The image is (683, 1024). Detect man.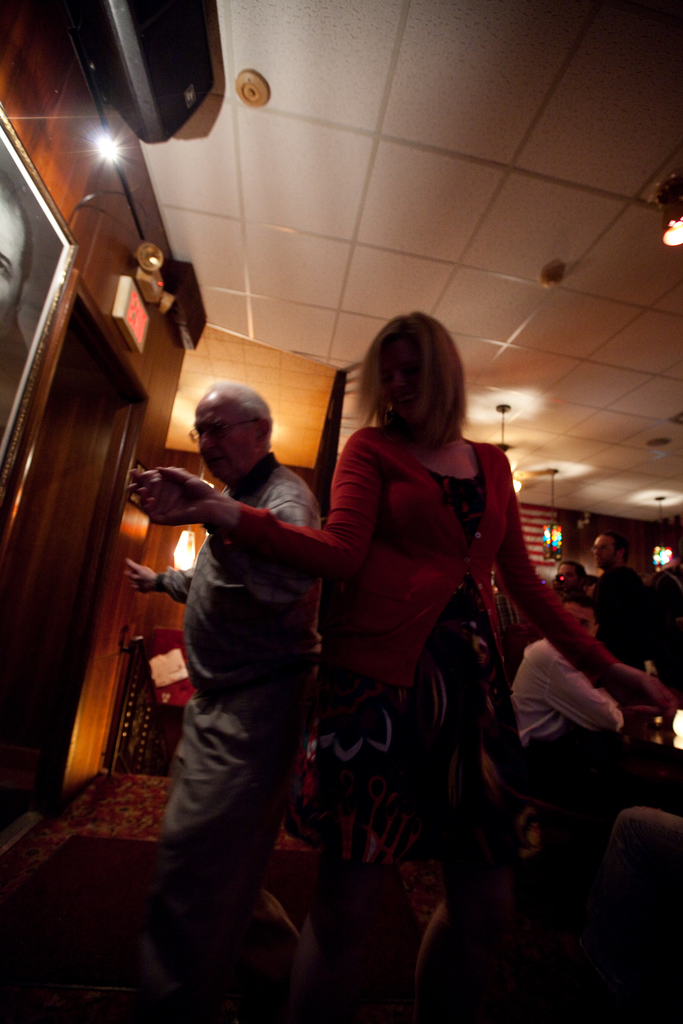
Detection: select_region(587, 528, 648, 669).
